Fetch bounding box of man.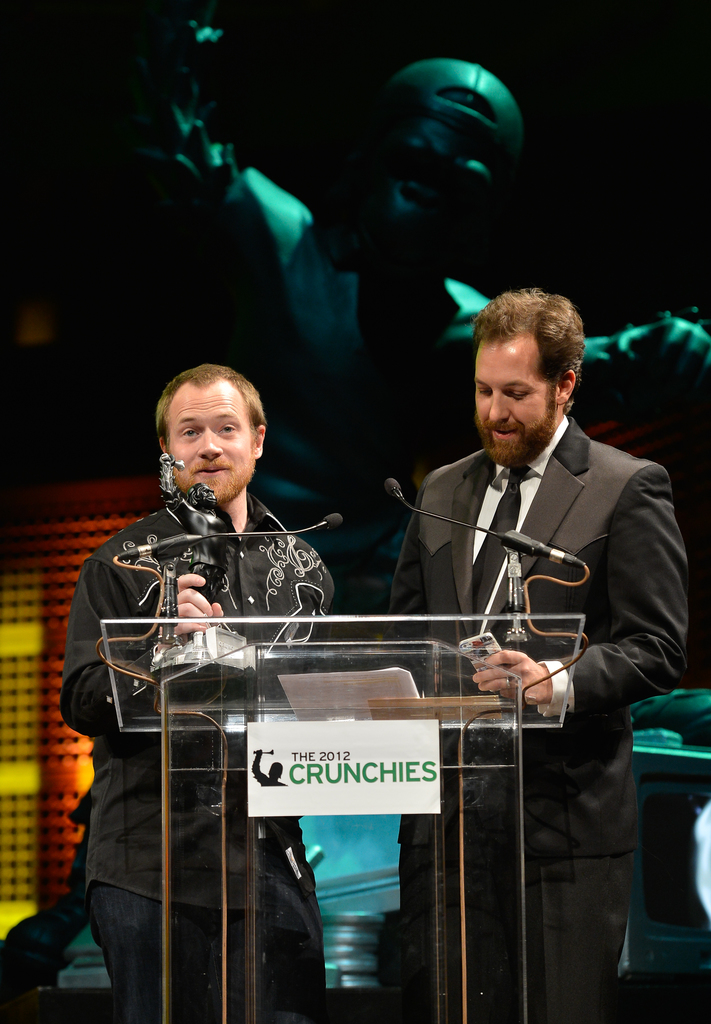
Bbox: 65:337:335:969.
